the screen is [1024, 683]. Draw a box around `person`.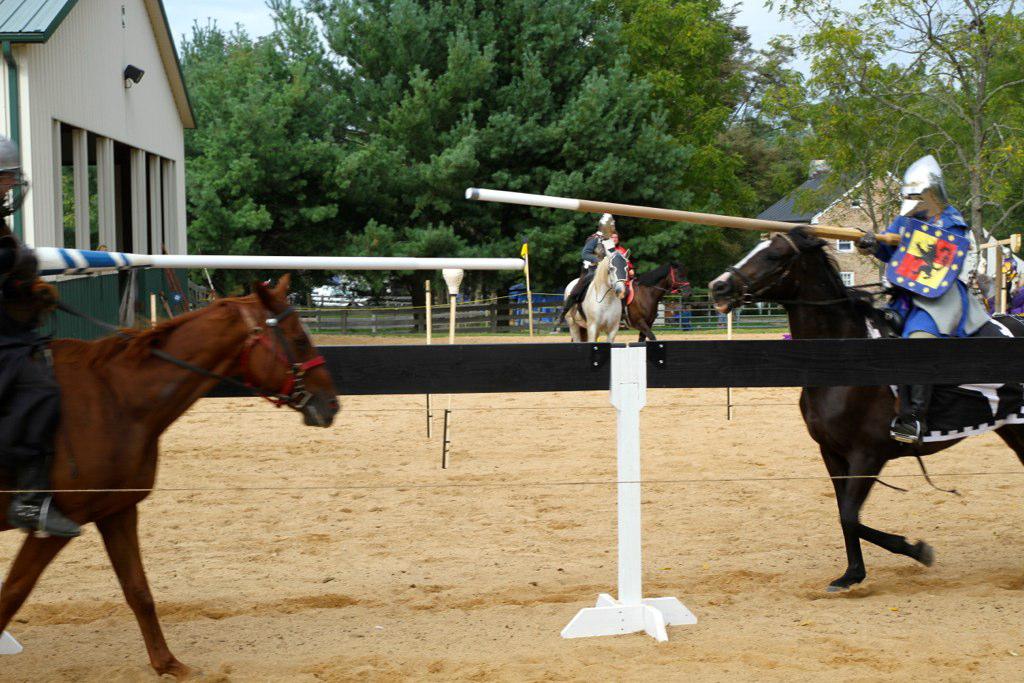
854:156:984:430.
